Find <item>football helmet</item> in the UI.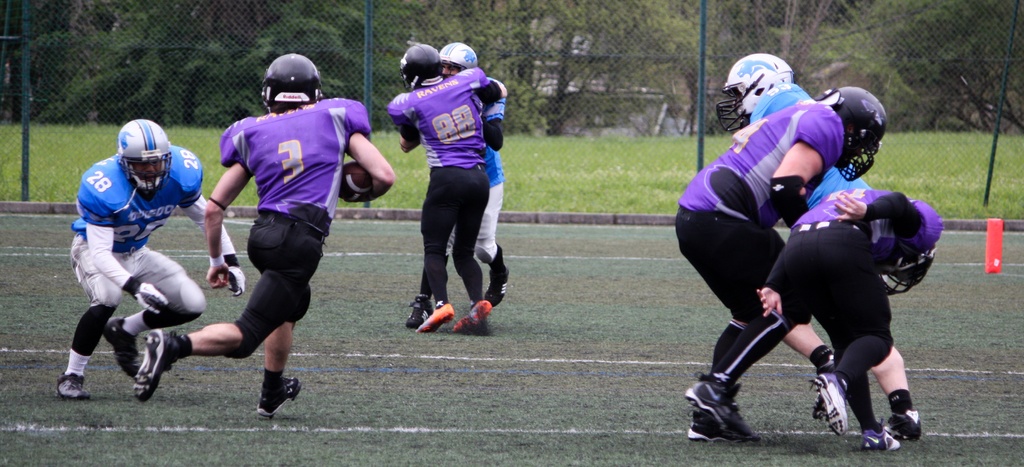
UI element at {"x1": 260, "y1": 49, "x2": 324, "y2": 107}.
